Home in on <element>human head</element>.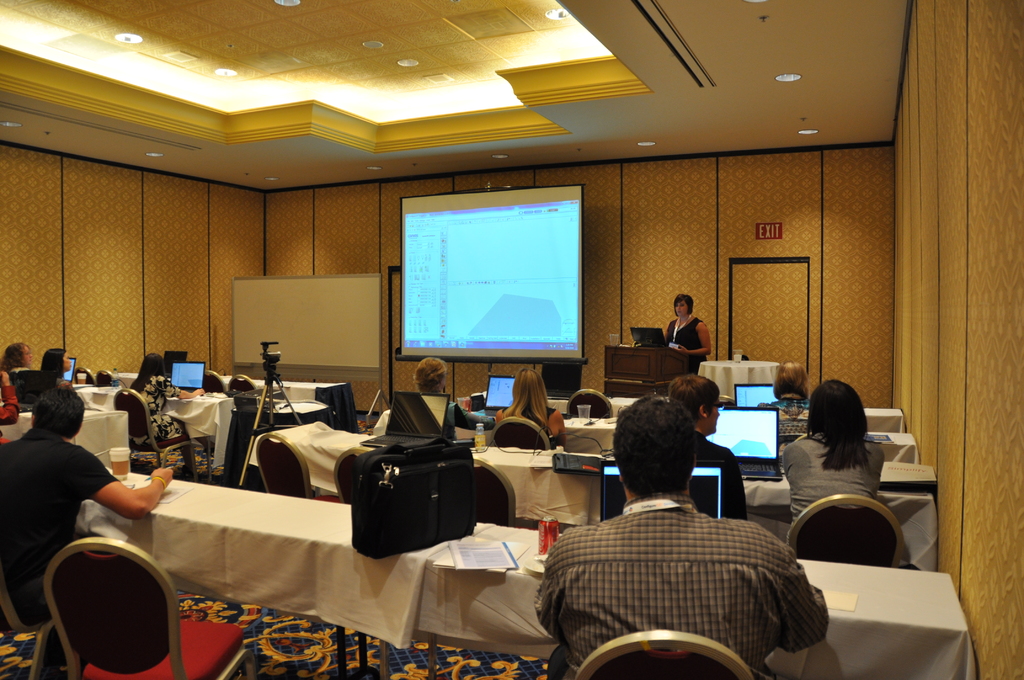
Homed in at [6, 342, 31, 366].
